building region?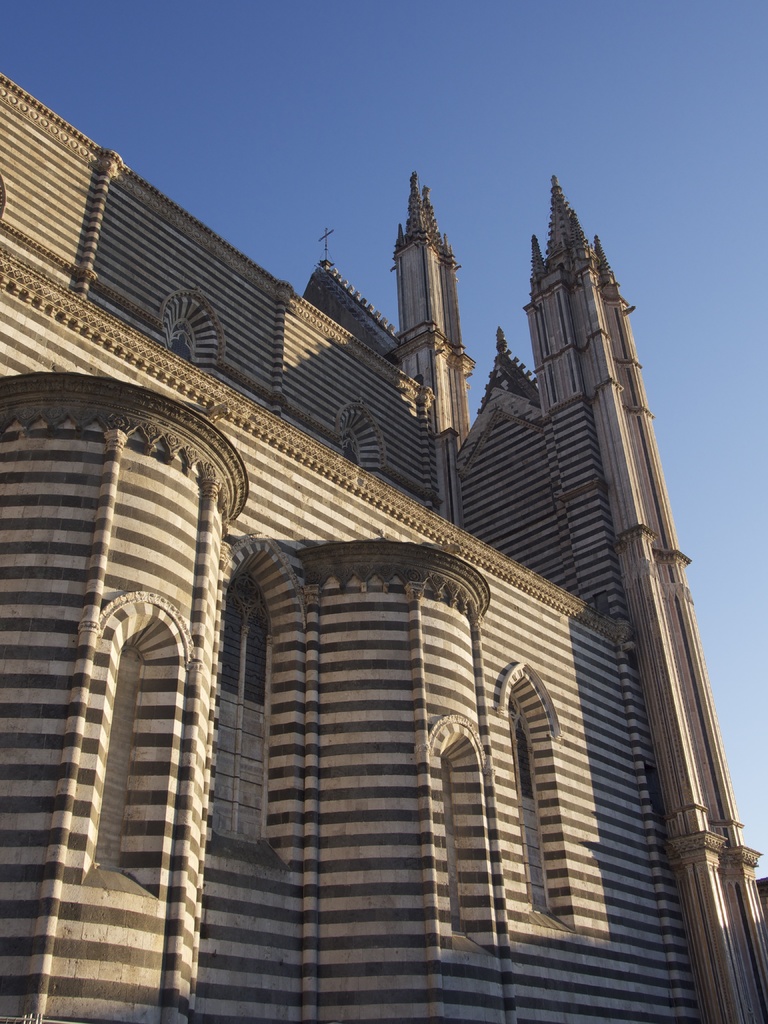
[x1=0, y1=68, x2=767, y2=1023]
